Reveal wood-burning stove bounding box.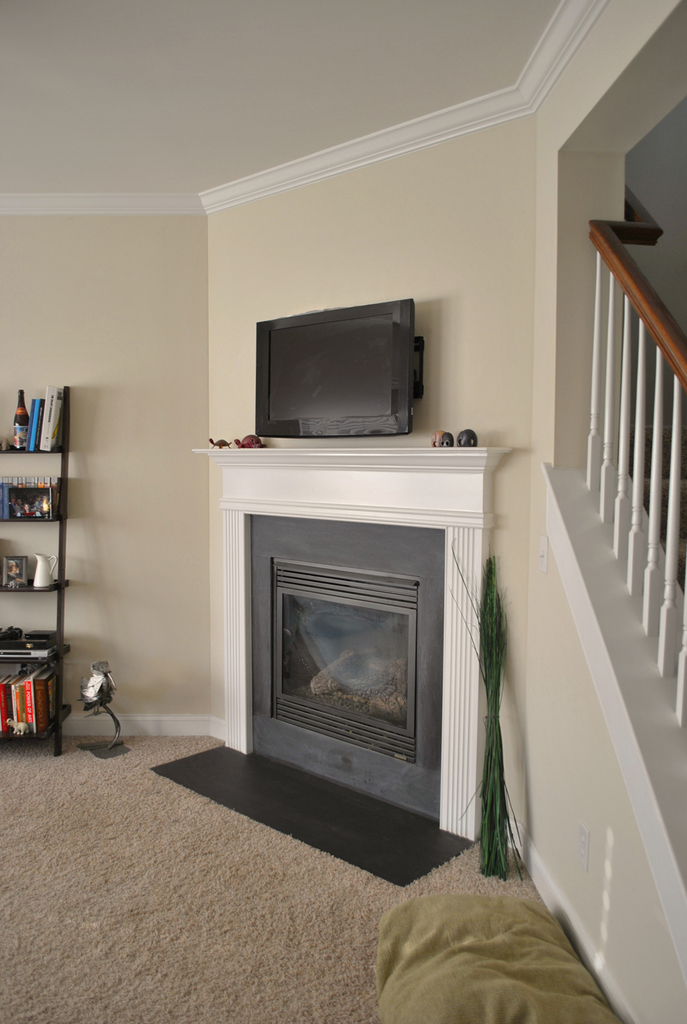
Revealed: <box>241,508,441,819</box>.
